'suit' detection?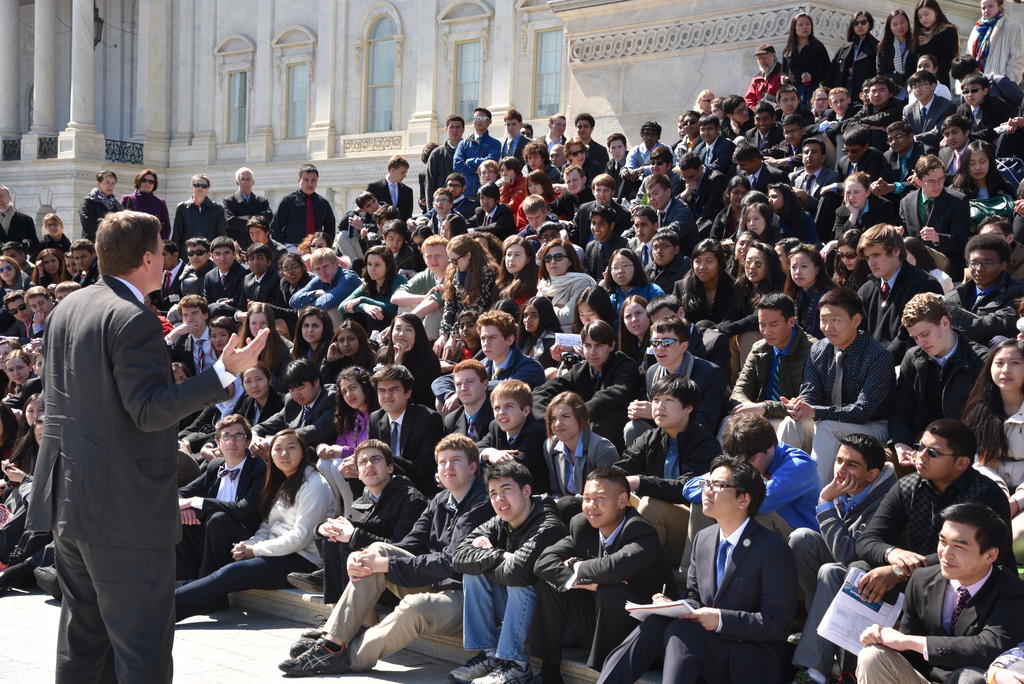
(left=161, top=323, right=216, bottom=376)
